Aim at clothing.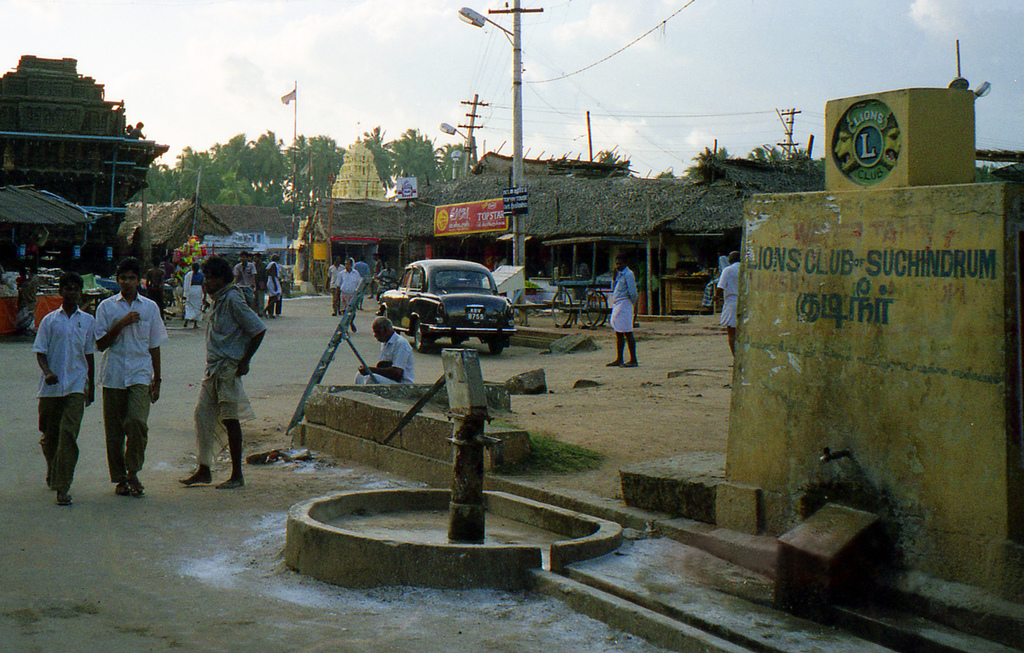
Aimed at {"x1": 79, "y1": 274, "x2": 150, "y2": 480}.
